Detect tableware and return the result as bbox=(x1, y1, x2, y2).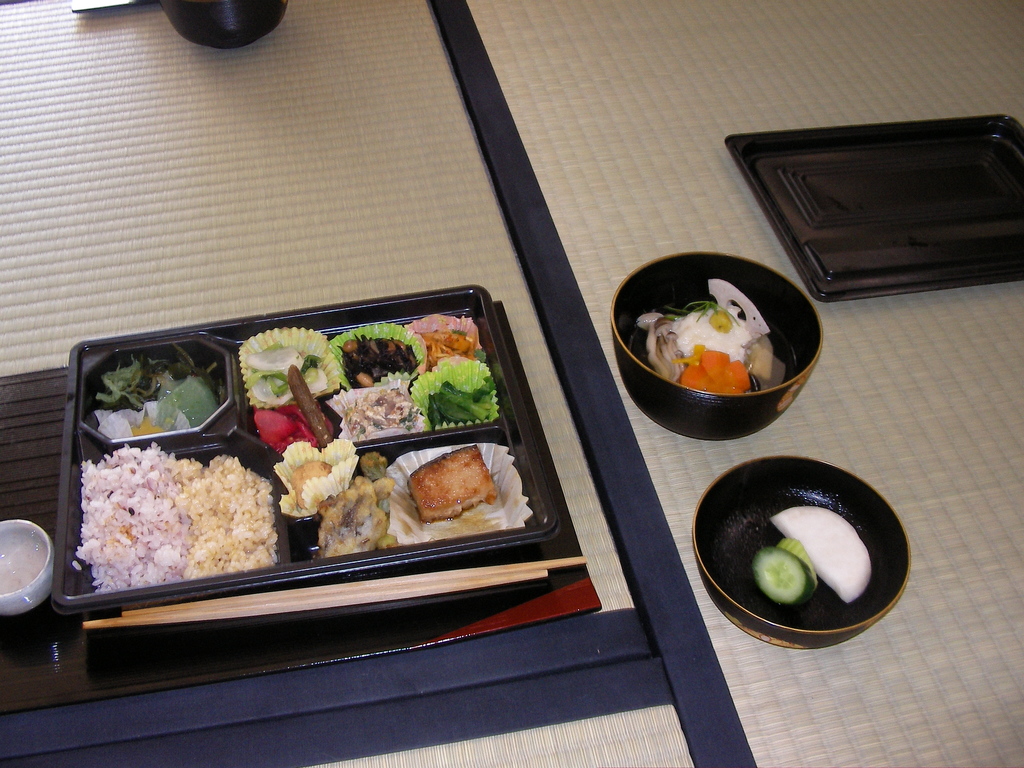
bbox=(157, 0, 287, 51).
